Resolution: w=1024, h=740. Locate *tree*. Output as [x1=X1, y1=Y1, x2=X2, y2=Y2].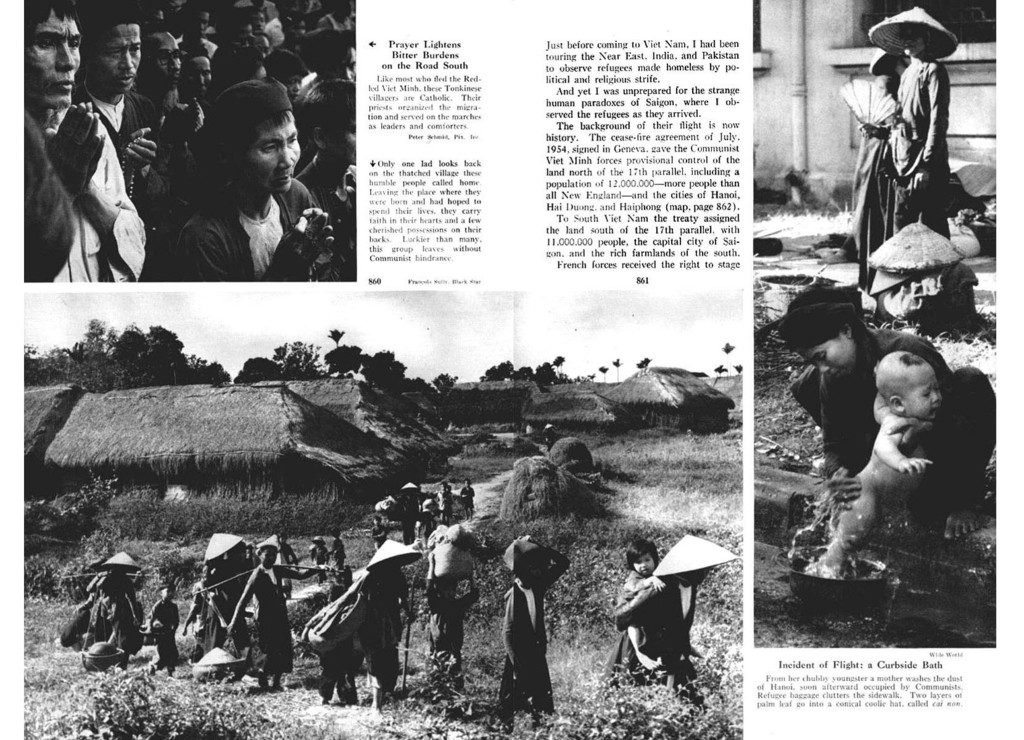
[x1=327, y1=344, x2=360, y2=381].
